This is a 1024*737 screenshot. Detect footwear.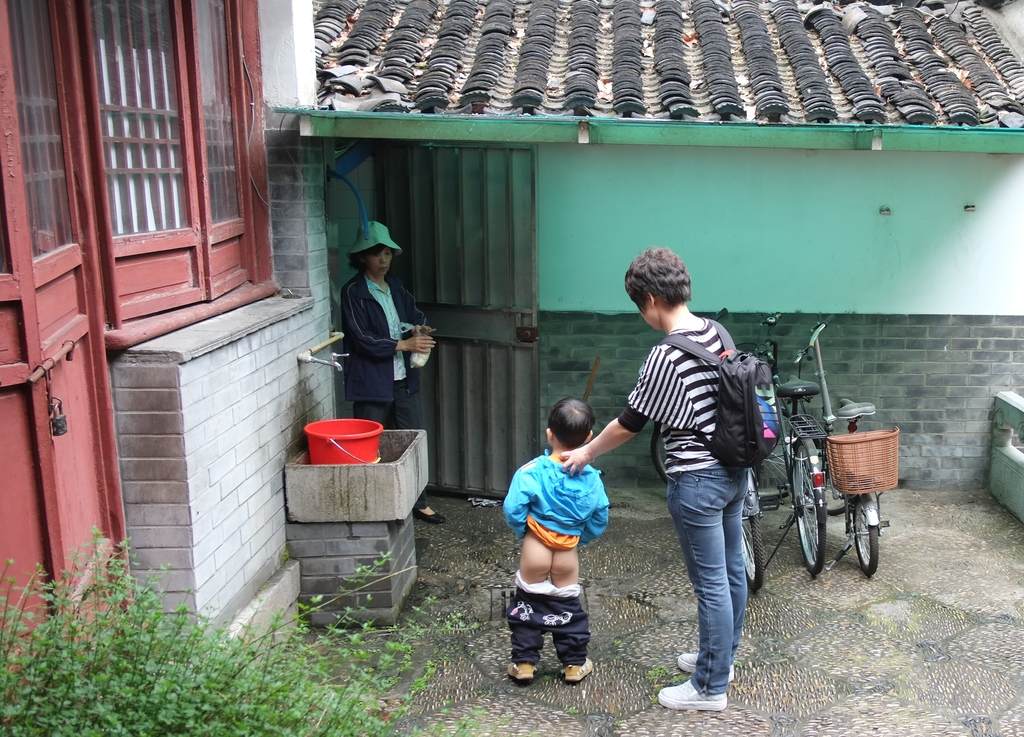
(left=655, top=669, right=727, bottom=714).
